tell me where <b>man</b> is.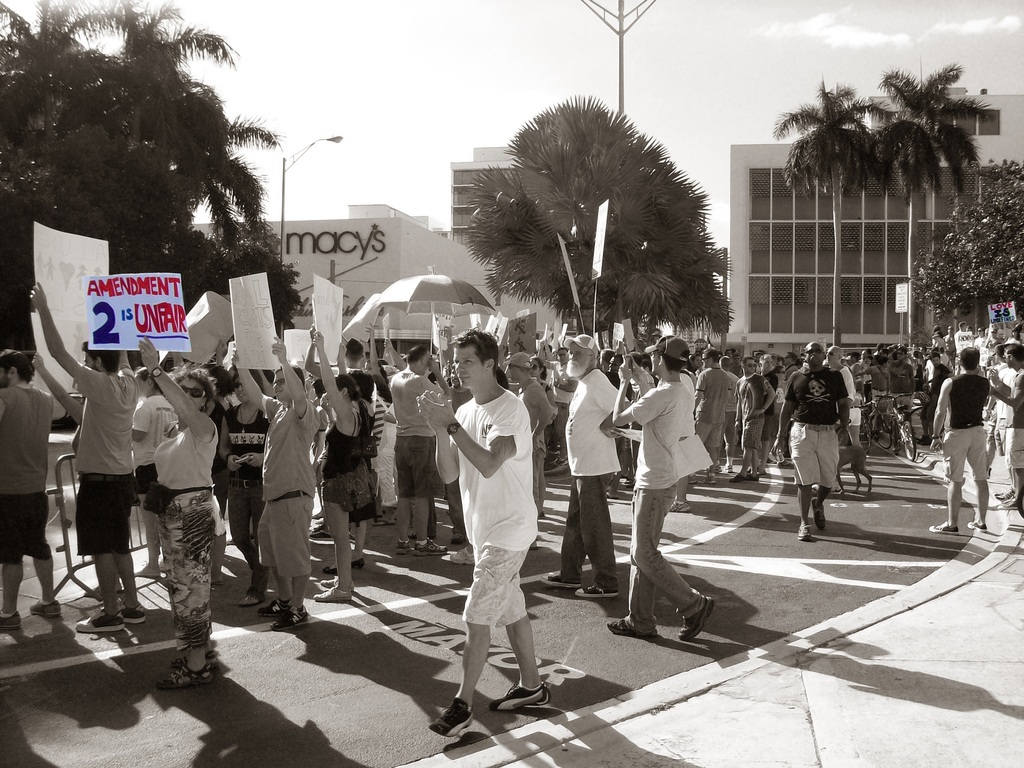
<b>man</b> is at left=437, top=325, right=554, bottom=749.
